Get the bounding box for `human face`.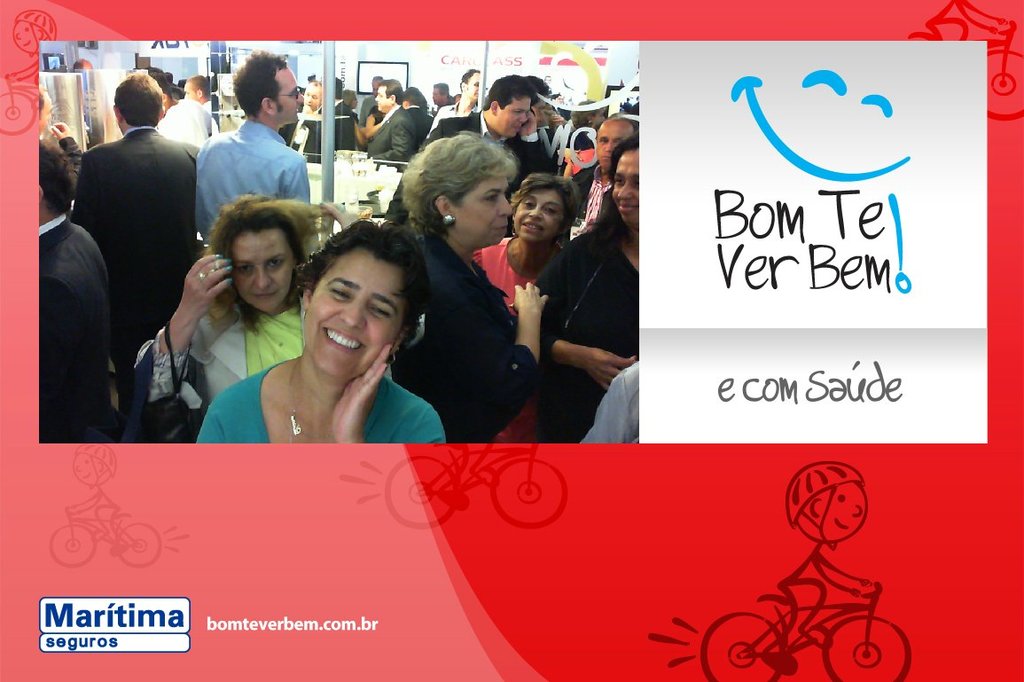
rect(275, 67, 305, 123).
